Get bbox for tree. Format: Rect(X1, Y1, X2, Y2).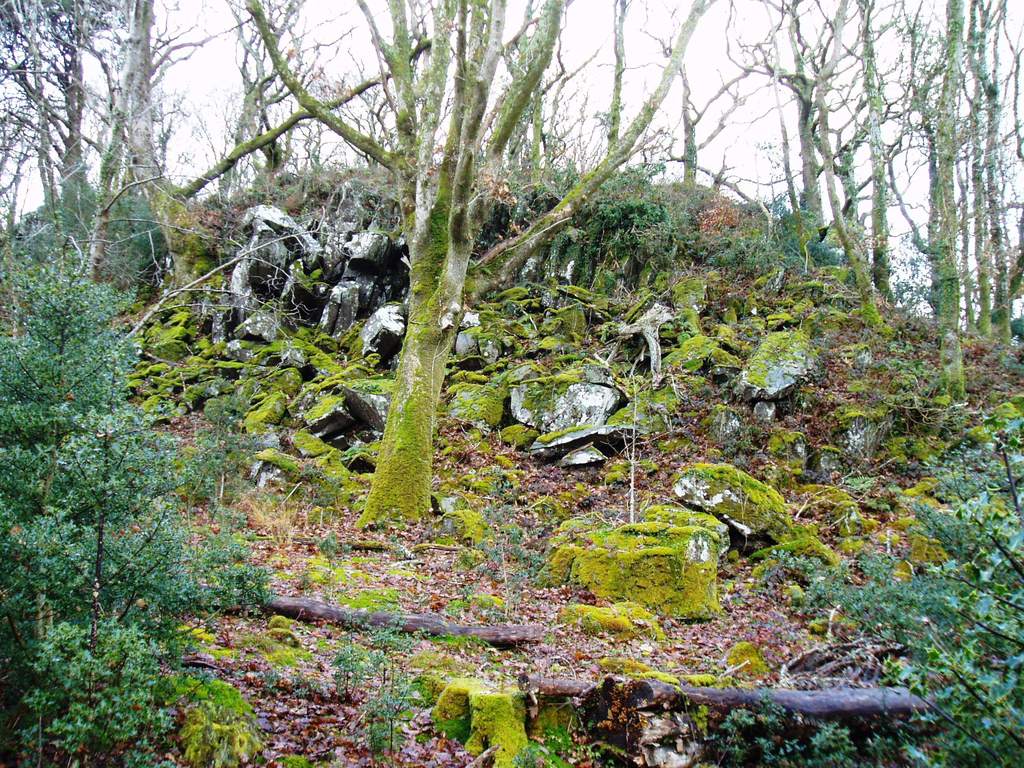
Rect(719, 3, 877, 284).
